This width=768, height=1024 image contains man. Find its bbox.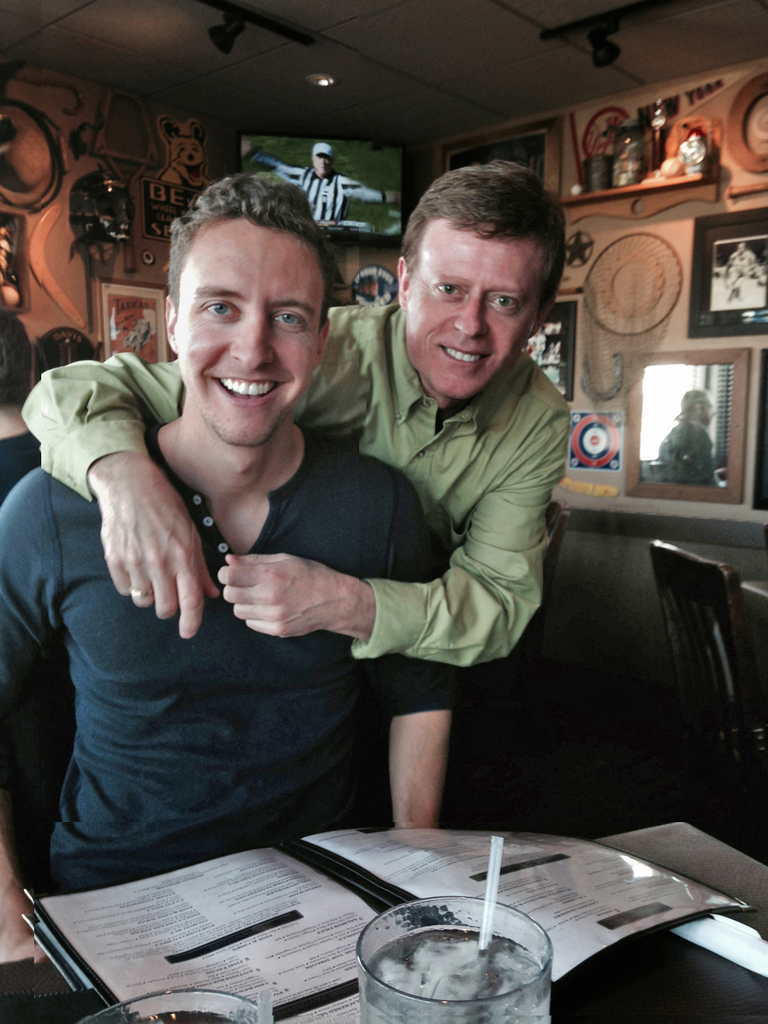
[left=240, top=143, right=388, bottom=222].
